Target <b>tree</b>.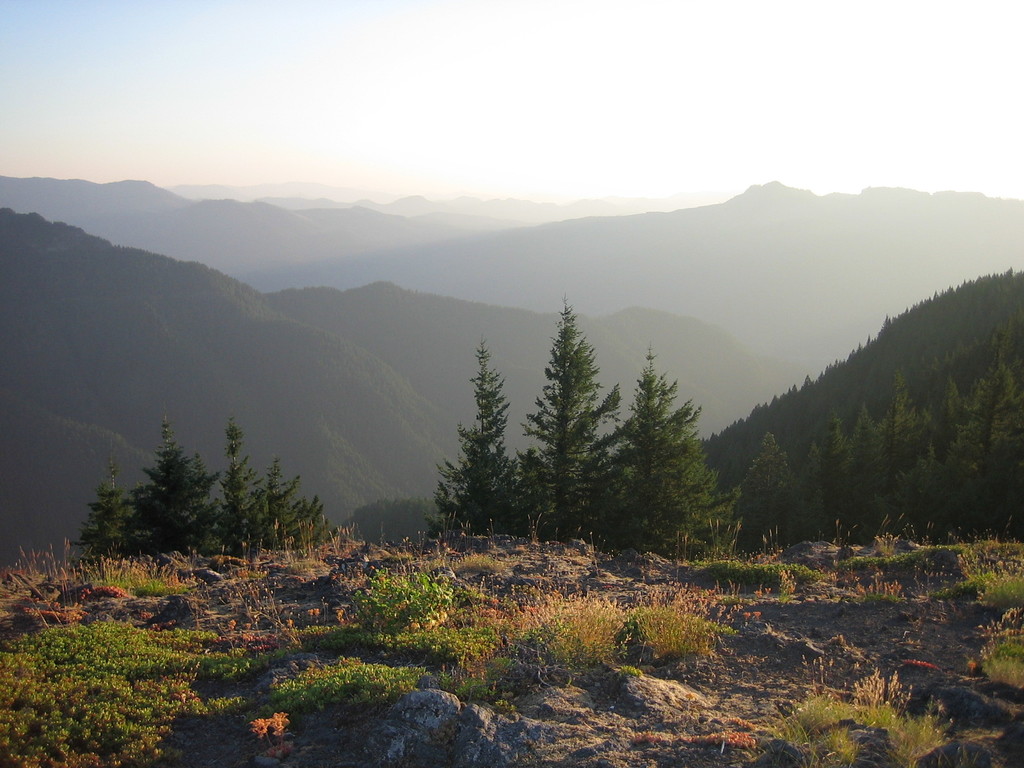
Target region: (x1=604, y1=339, x2=748, y2=561).
